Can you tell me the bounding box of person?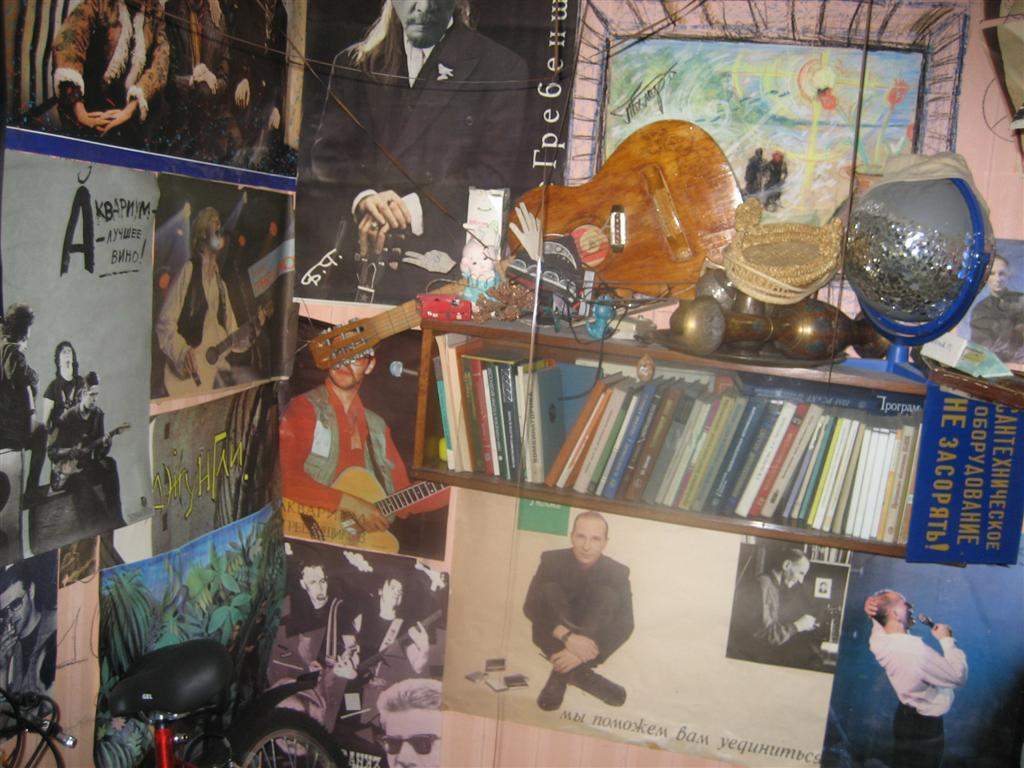
0/301/45/559.
